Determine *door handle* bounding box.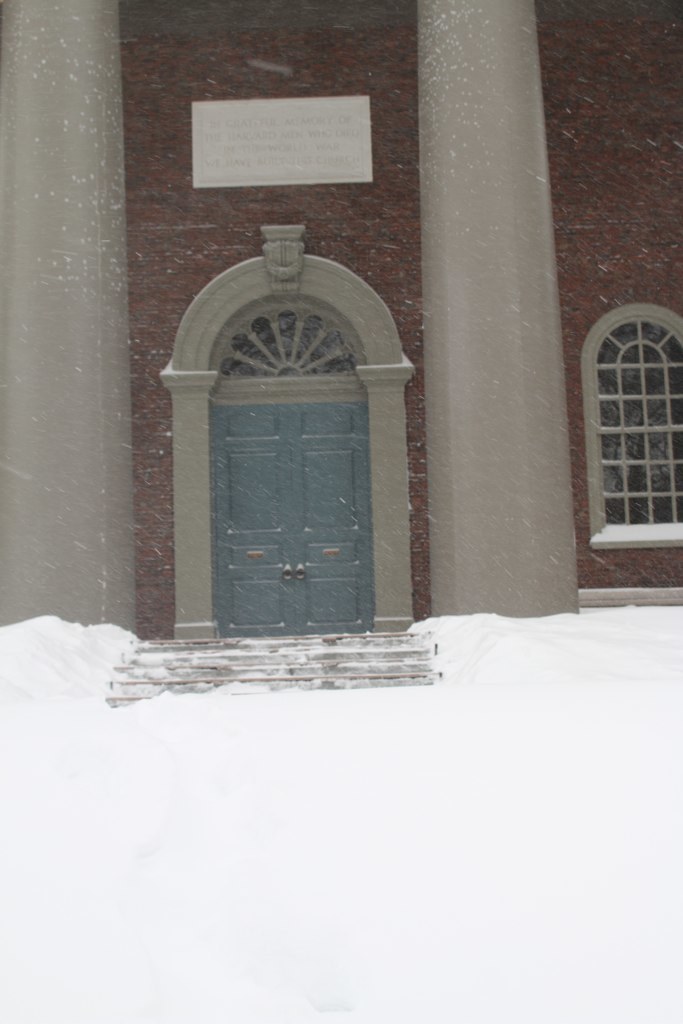
Determined: 282:563:293:579.
